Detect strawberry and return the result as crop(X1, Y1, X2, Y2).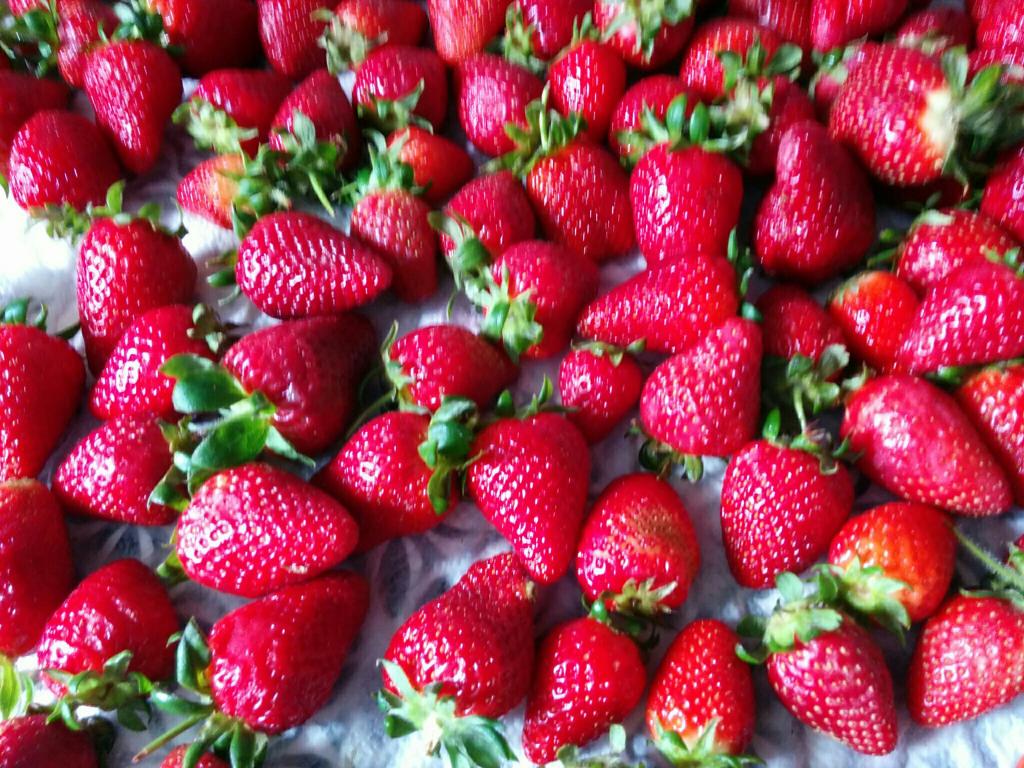
crop(0, 705, 113, 767).
